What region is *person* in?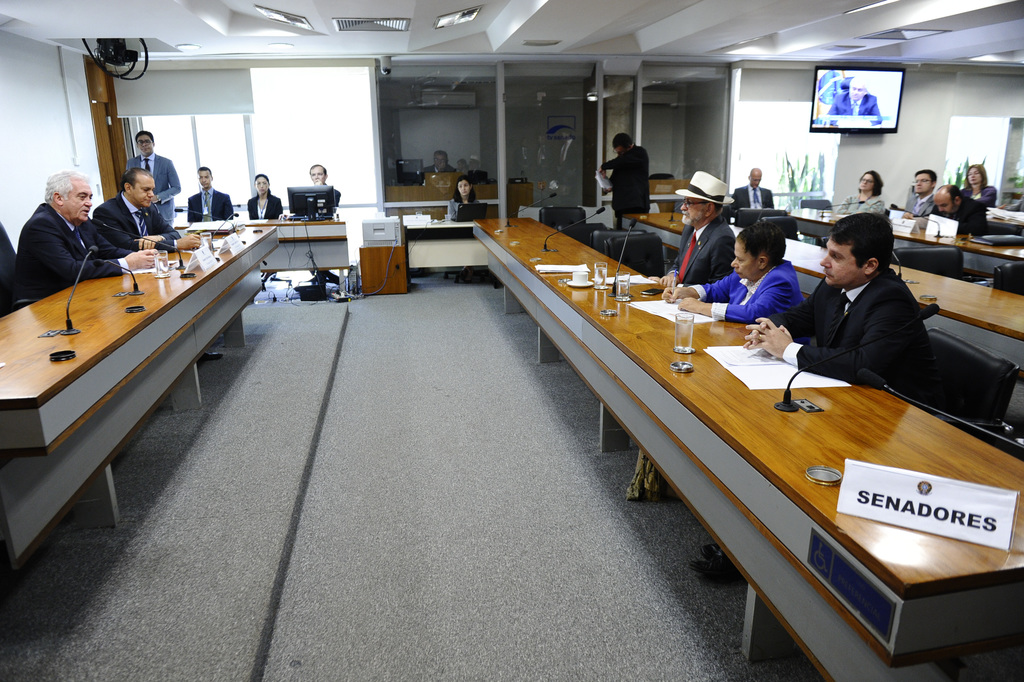
Rect(598, 132, 653, 230).
